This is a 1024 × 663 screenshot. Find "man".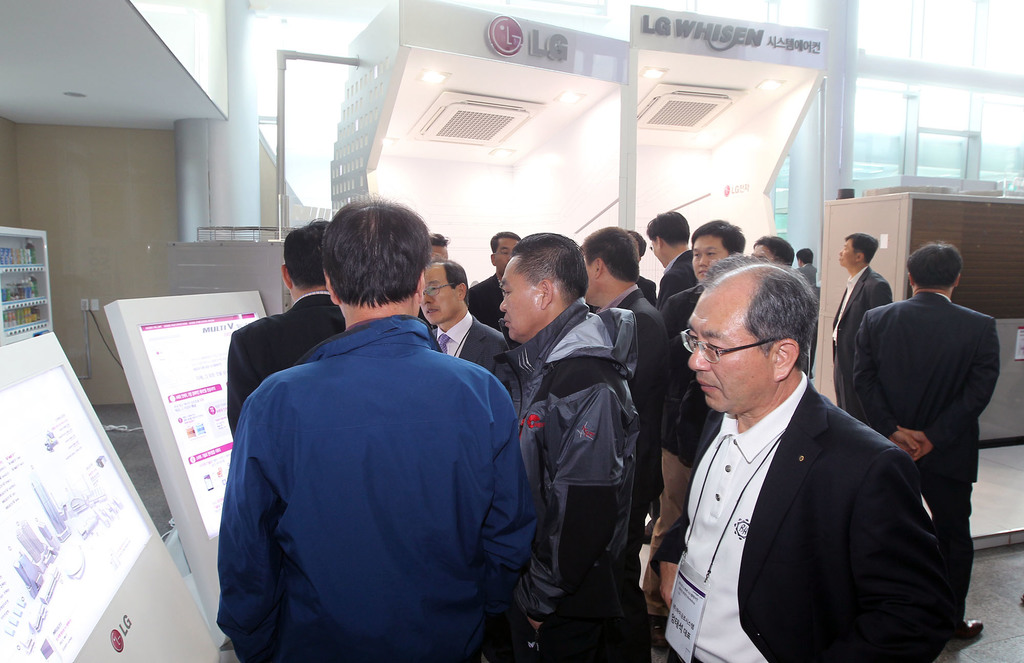
Bounding box: BBox(758, 233, 797, 266).
